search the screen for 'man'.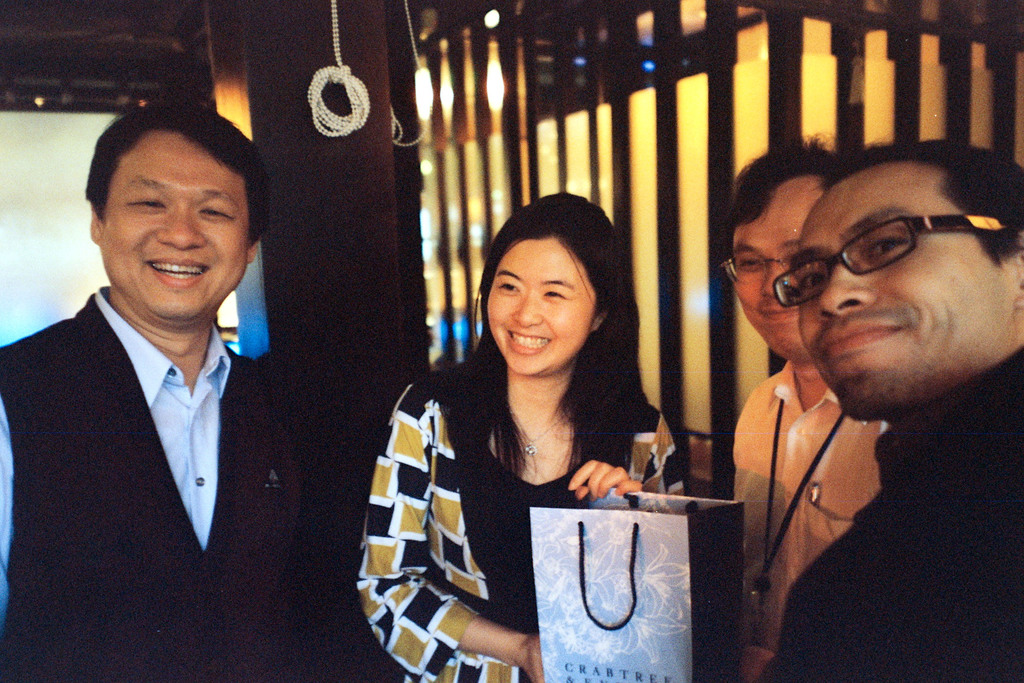
Found at (left=753, top=142, right=1023, bottom=682).
